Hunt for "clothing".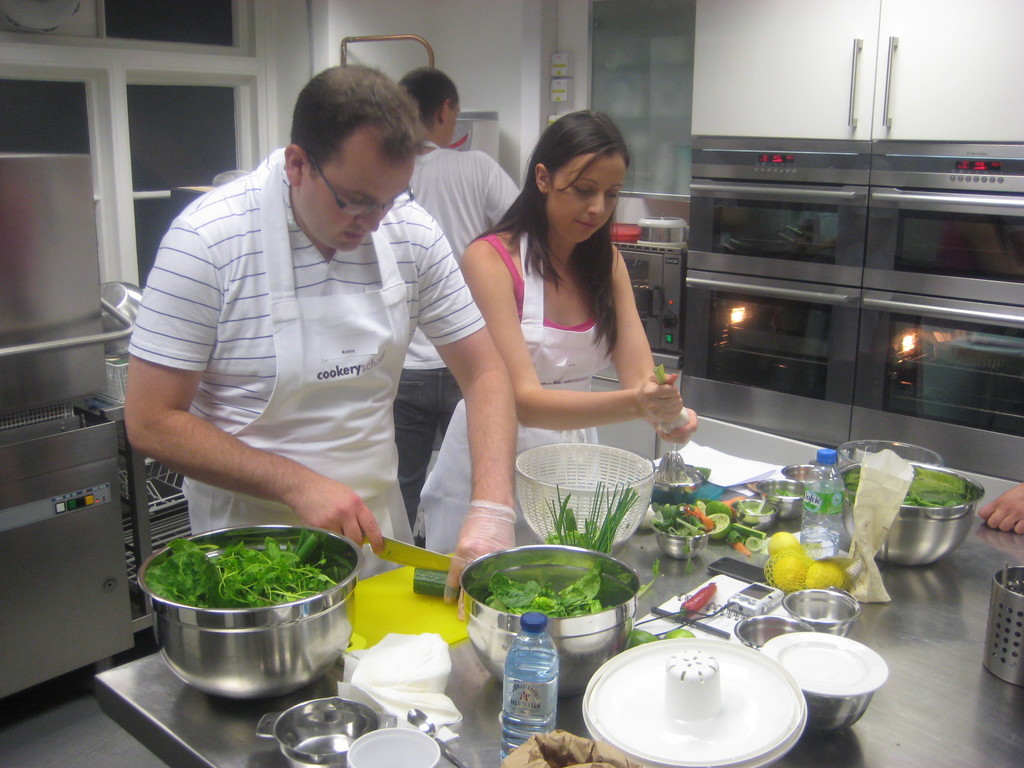
Hunted down at crop(113, 123, 486, 556).
